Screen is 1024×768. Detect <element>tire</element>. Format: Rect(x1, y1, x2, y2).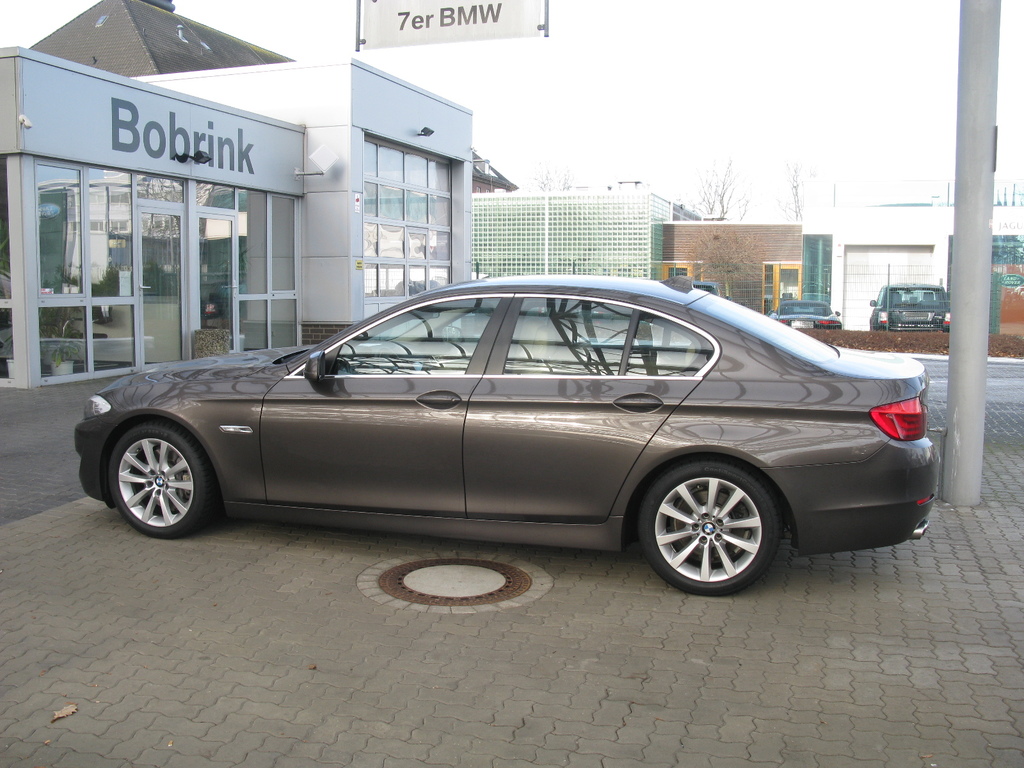
Rect(104, 424, 211, 536).
